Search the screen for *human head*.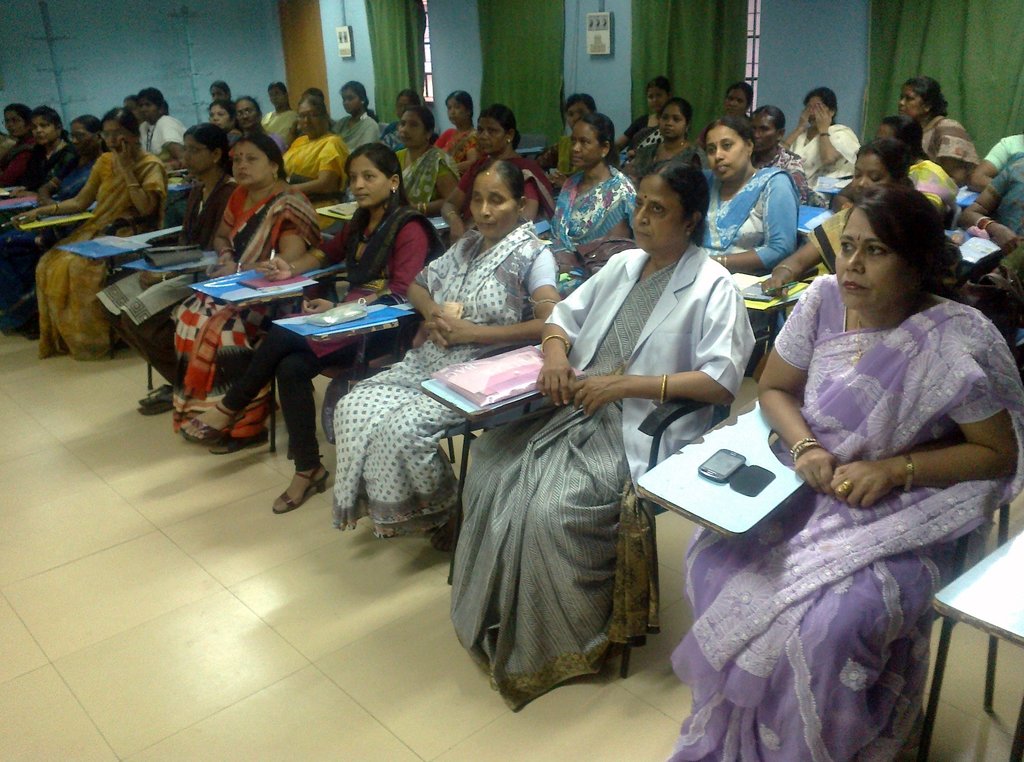
Found at select_region(471, 105, 521, 155).
